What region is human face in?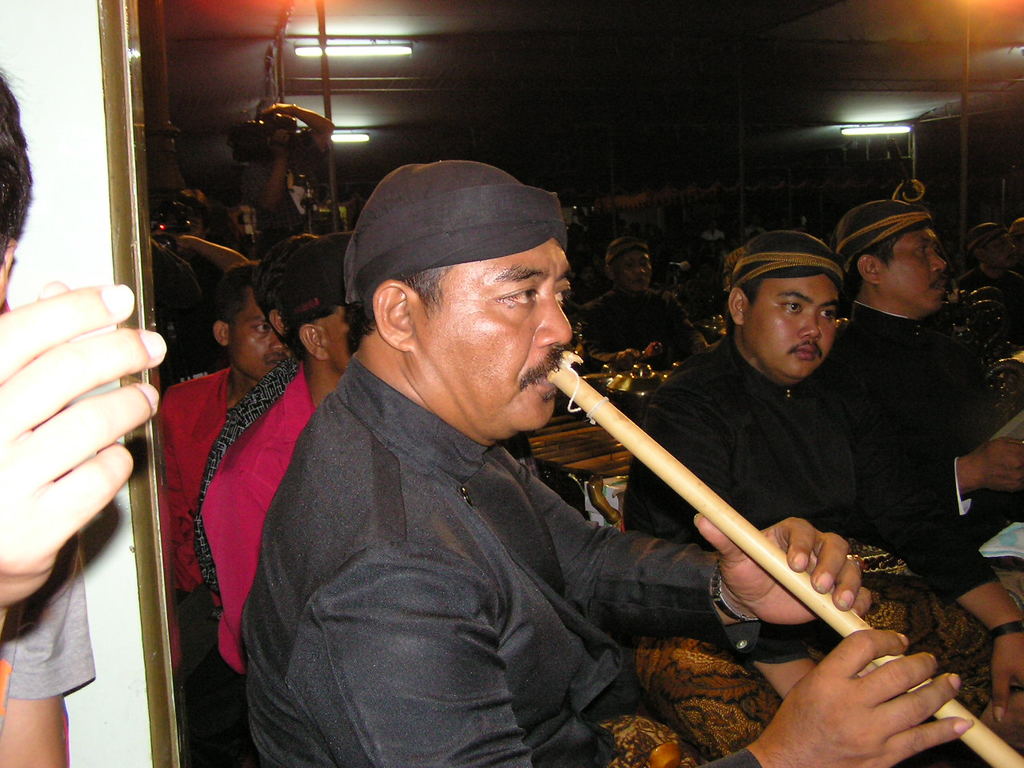
crop(742, 272, 842, 382).
